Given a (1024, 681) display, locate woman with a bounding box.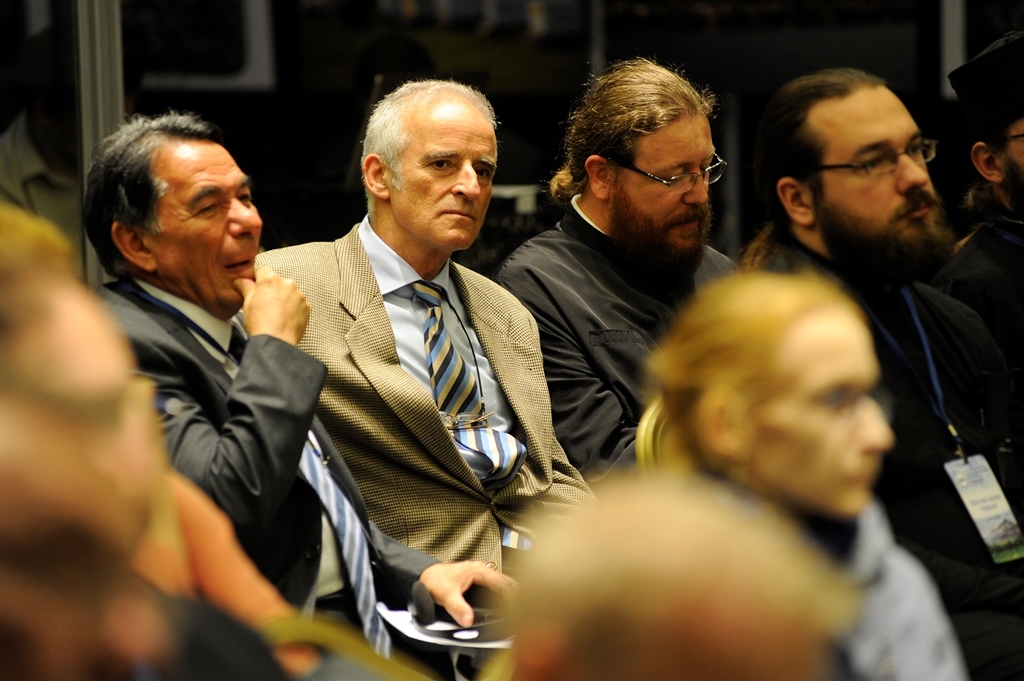
Located: [left=633, top=271, right=967, bottom=680].
